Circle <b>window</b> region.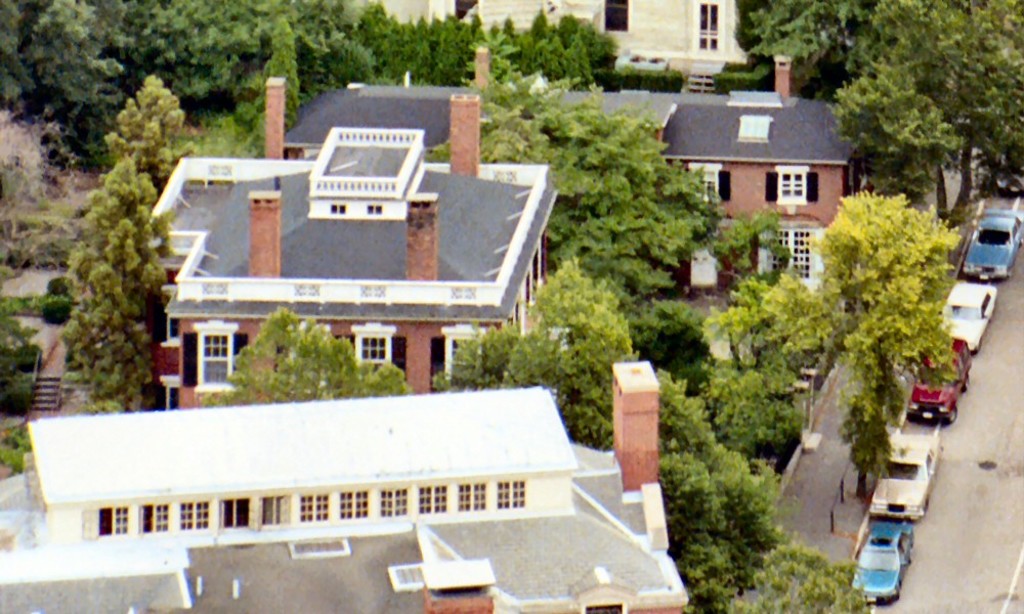
Region: Rect(141, 500, 168, 534).
